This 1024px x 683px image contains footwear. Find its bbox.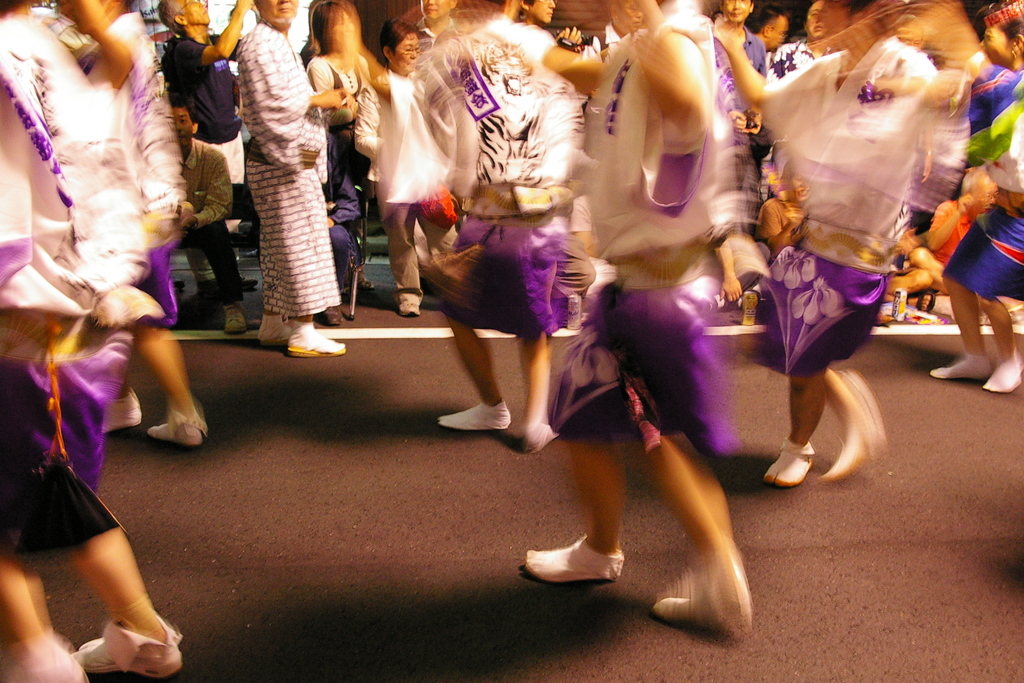
crop(933, 352, 989, 382).
